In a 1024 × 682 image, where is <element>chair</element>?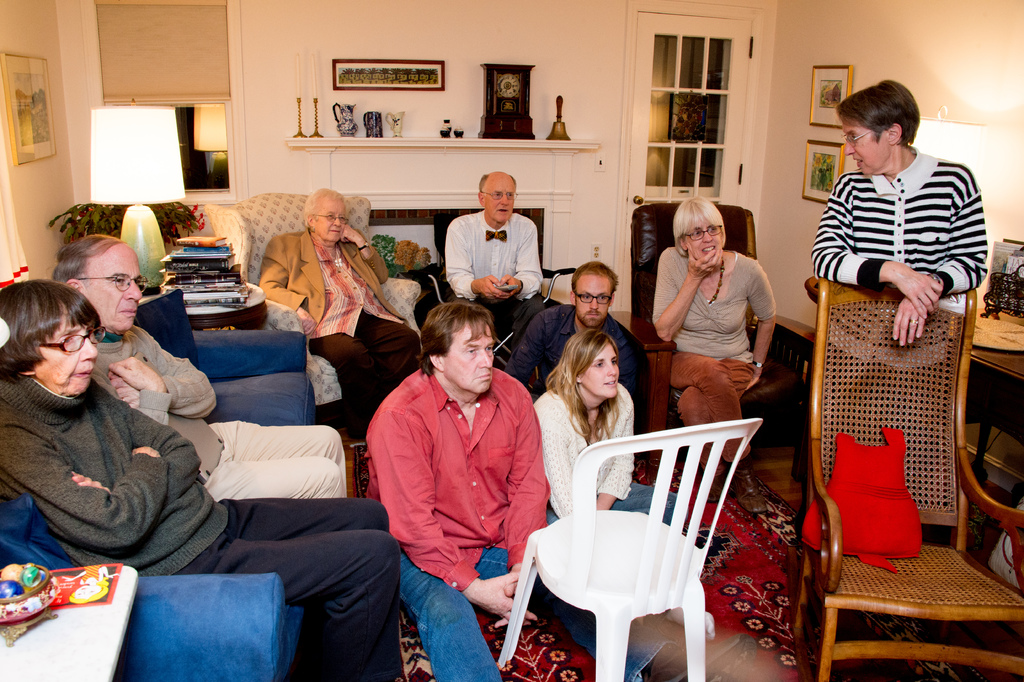
623,204,797,471.
